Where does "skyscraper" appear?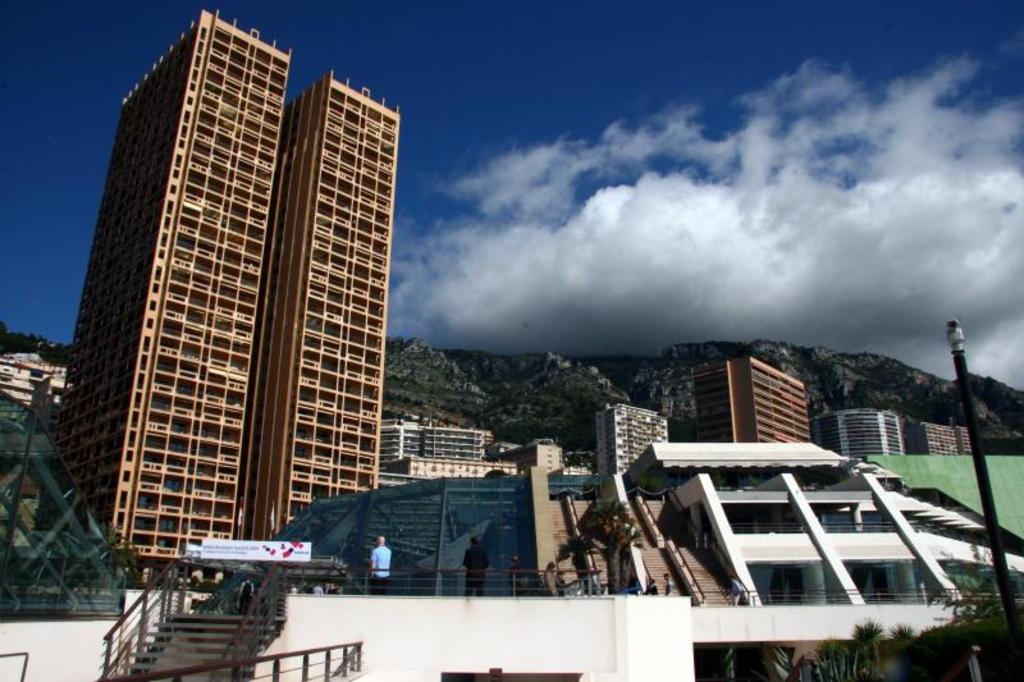
Appears at pyautogui.locateOnScreen(915, 421, 975, 457).
